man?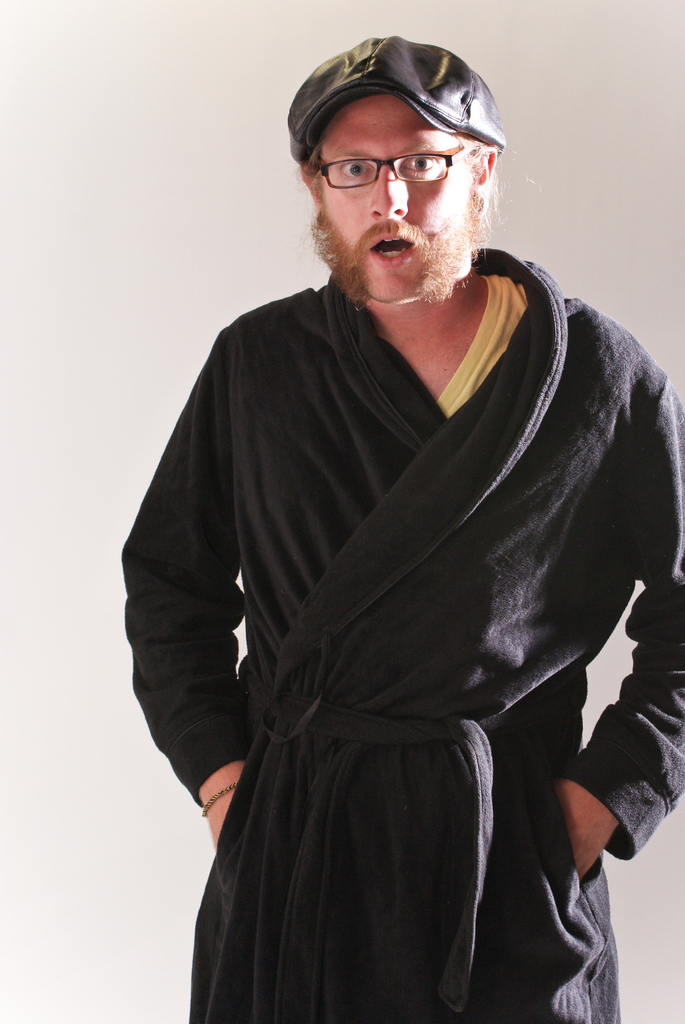
region(106, 6, 678, 1023)
